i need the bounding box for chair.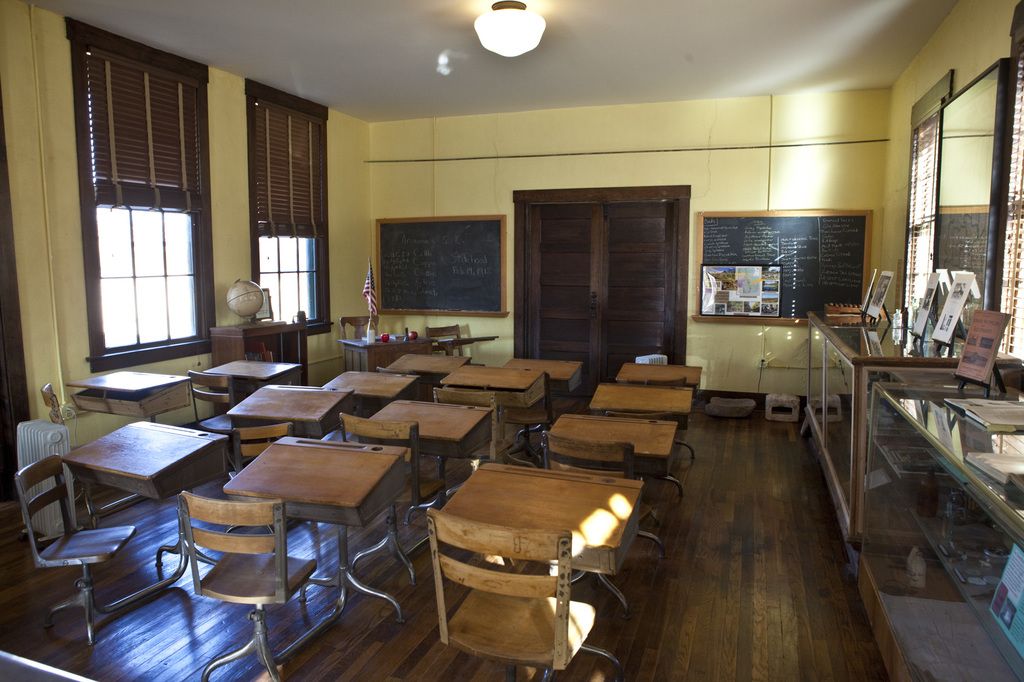
Here it is: <box>425,504,621,681</box>.
